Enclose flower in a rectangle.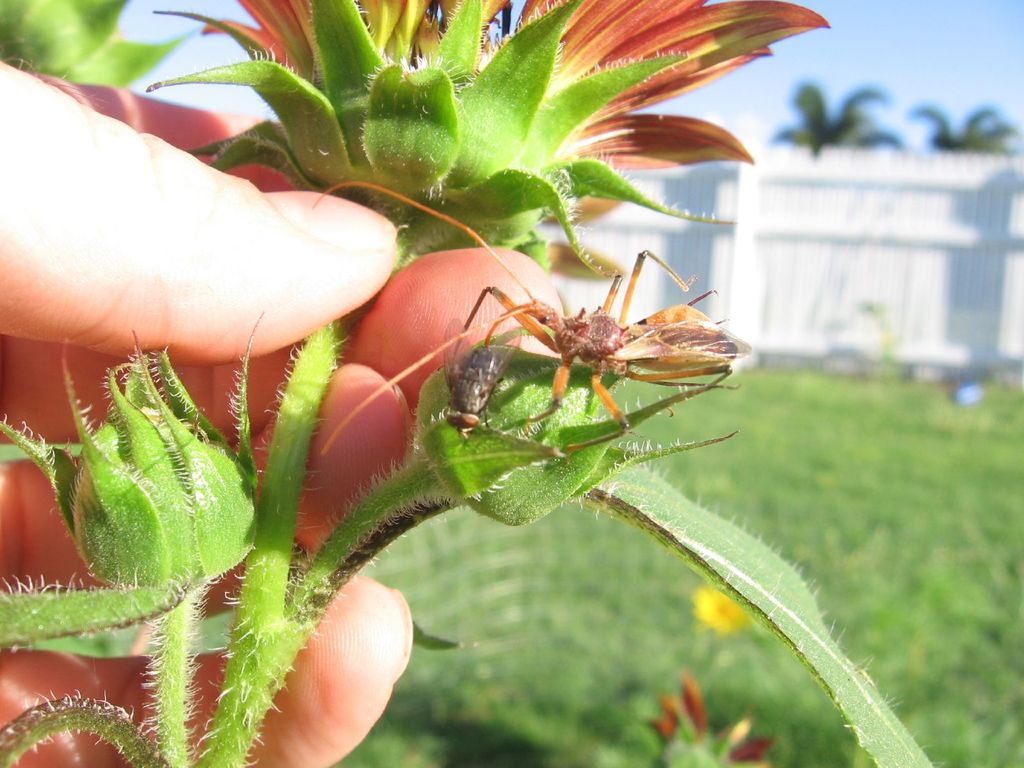
685, 577, 752, 638.
